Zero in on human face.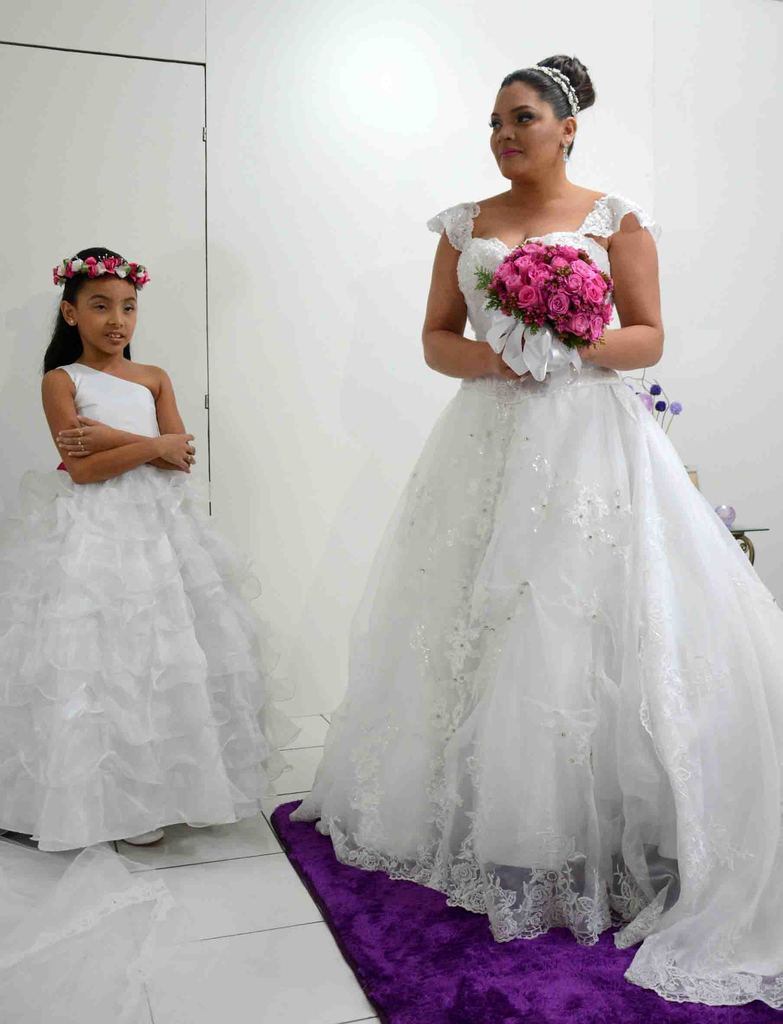
Zeroed in: box=[77, 280, 138, 354].
